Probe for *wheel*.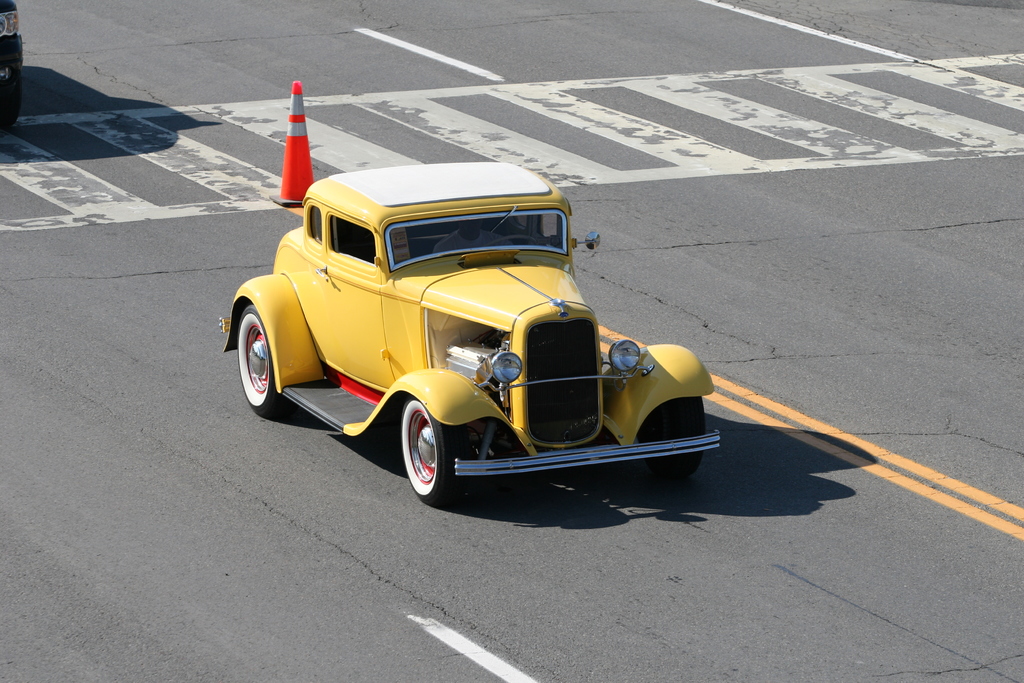
Probe result: (left=638, top=400, right=707, bottom=482).
